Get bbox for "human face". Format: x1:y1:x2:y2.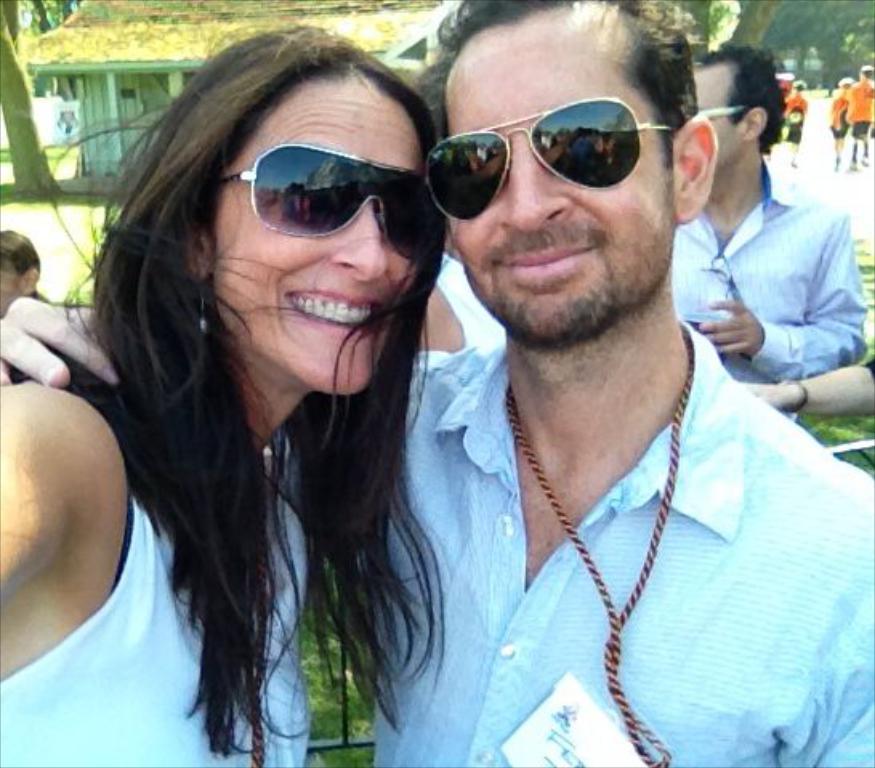
210:71:426:399.
